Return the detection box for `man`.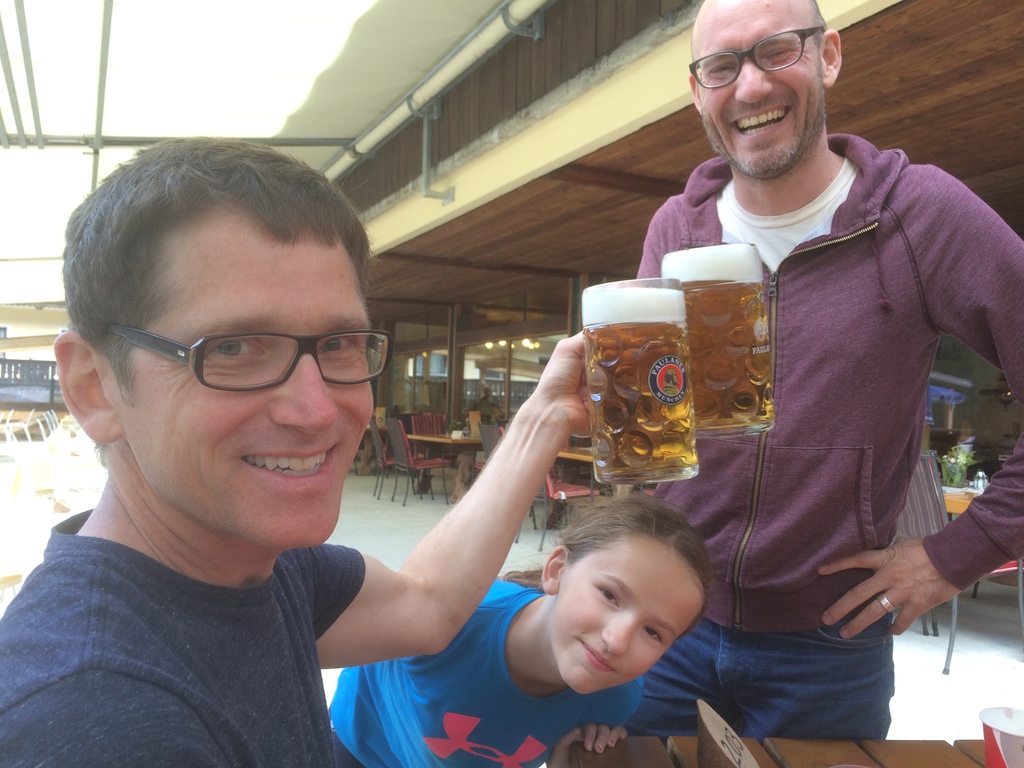
box(600, 14, 1013, 712).
